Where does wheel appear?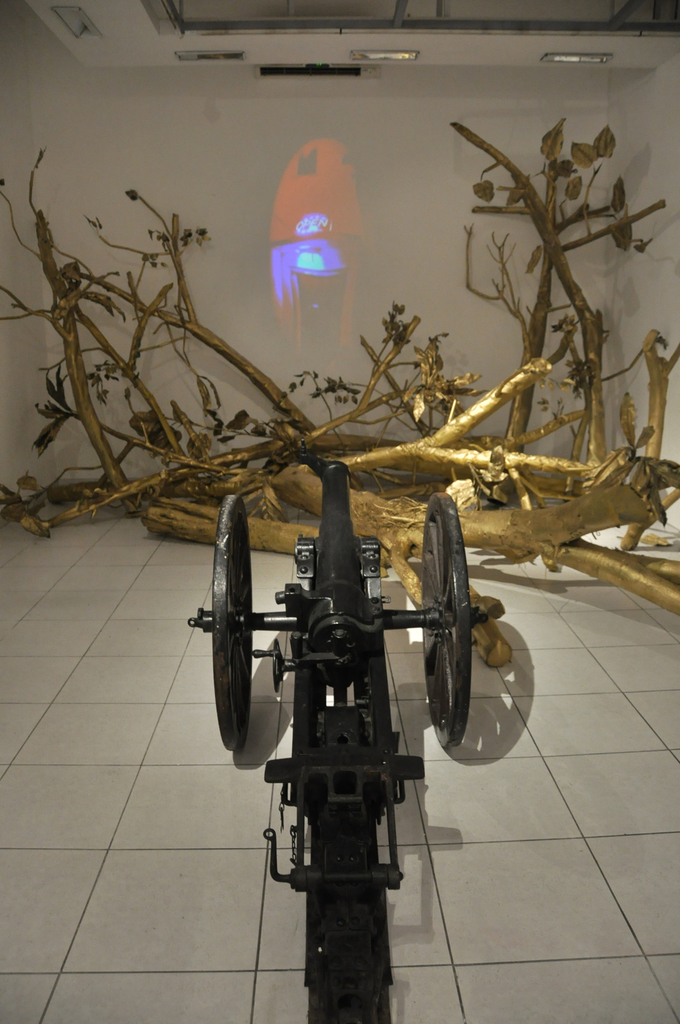
Appears at [x1=409, y1=483, x2=476, y2=744].
